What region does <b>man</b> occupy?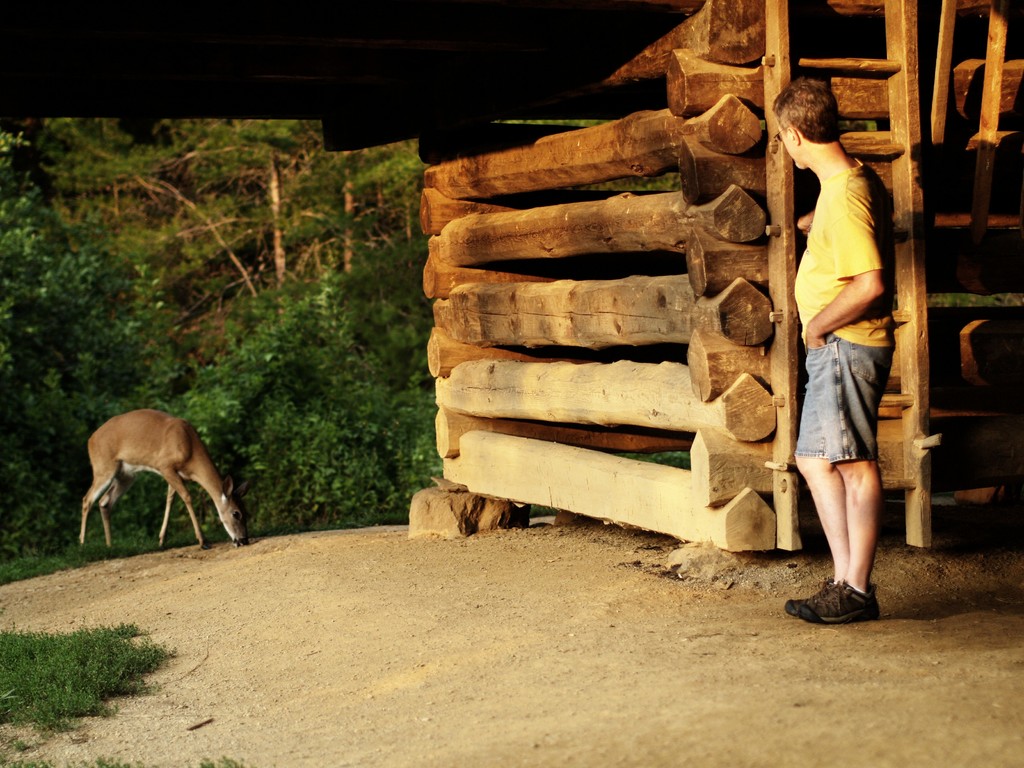
{"x1": 776, "y1": 76, "x2": 912, "y2": 618}.
